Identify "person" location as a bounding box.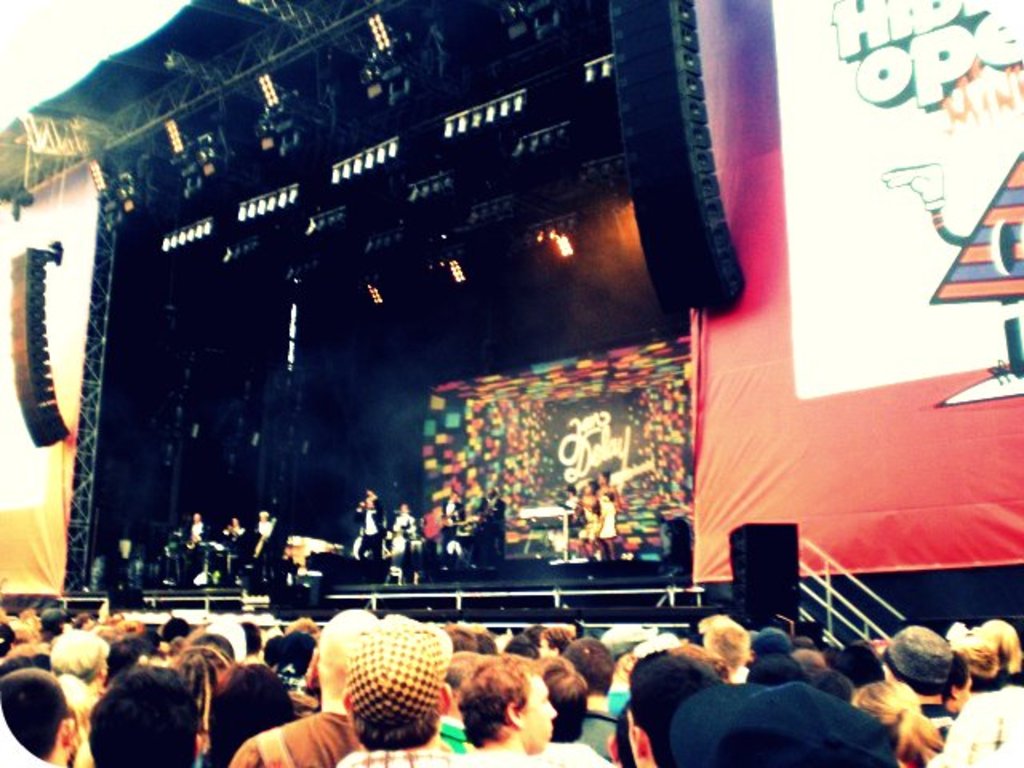
crop(432, 651, 549, 767).
